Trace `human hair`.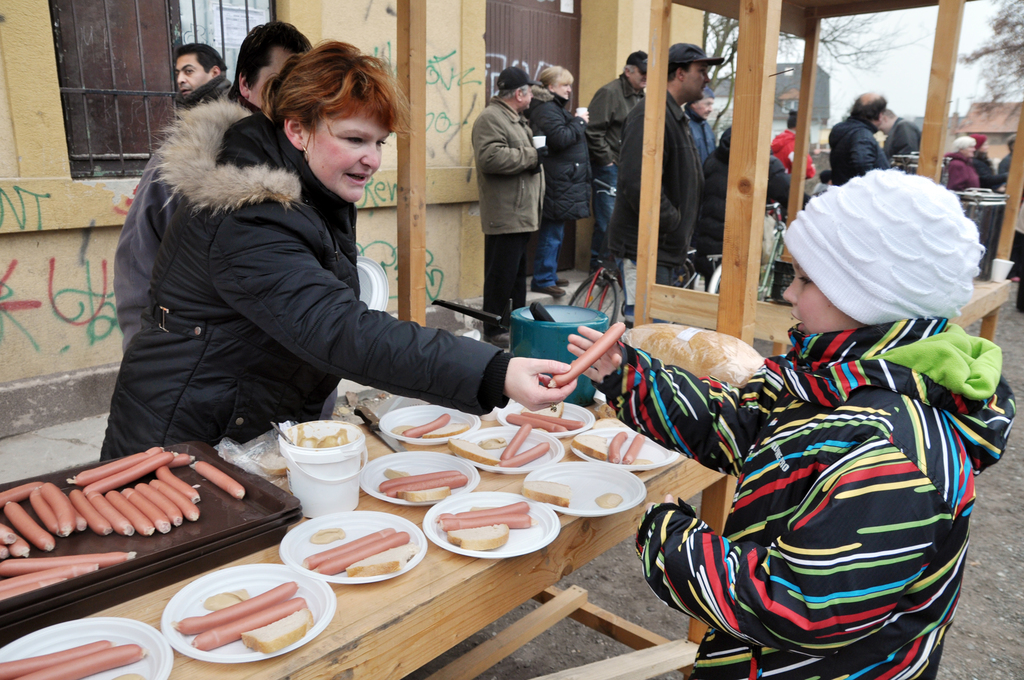
Traced to [x1=263, y1=38, x2=406, y2=145].
